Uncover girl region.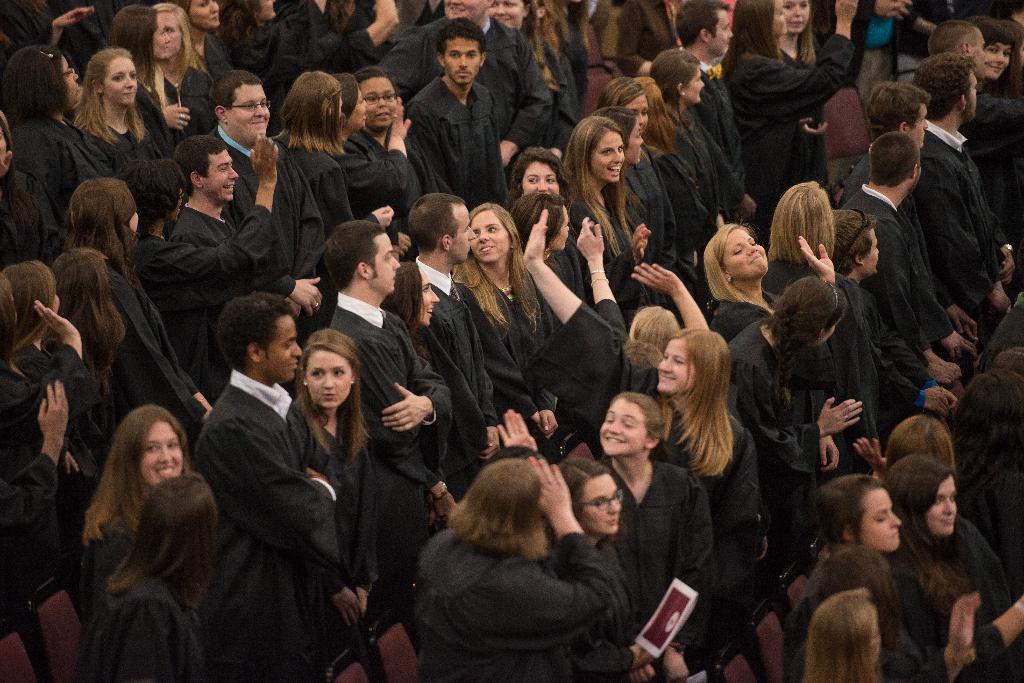
Uncovered: (left=232, top=0, right=299, bottom=104).
